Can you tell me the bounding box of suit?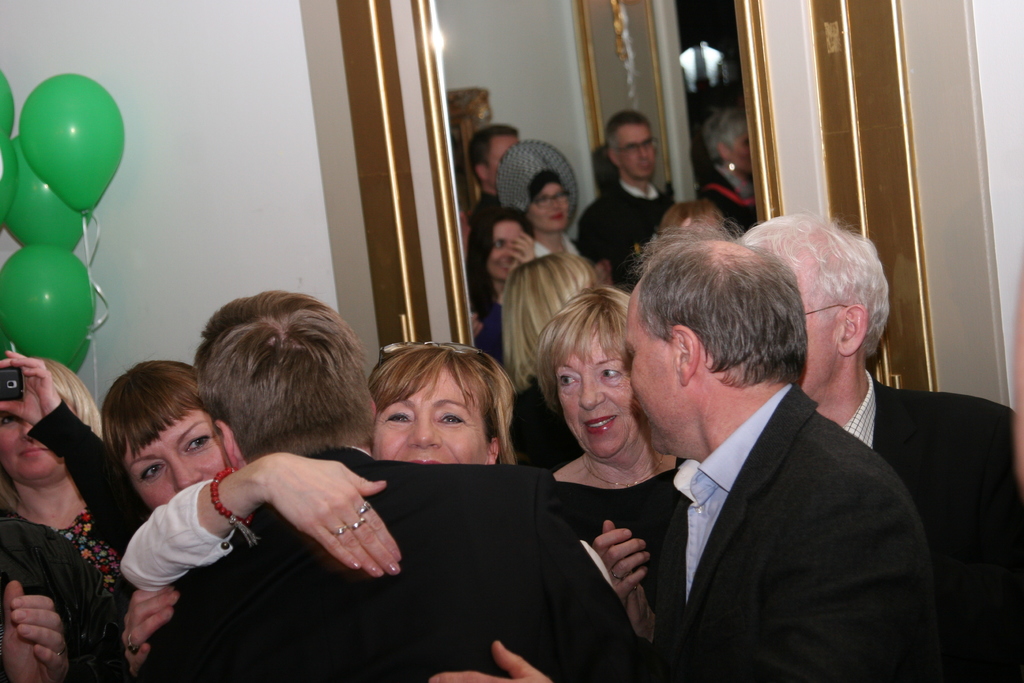
detection(639, 383, 927, 682).
